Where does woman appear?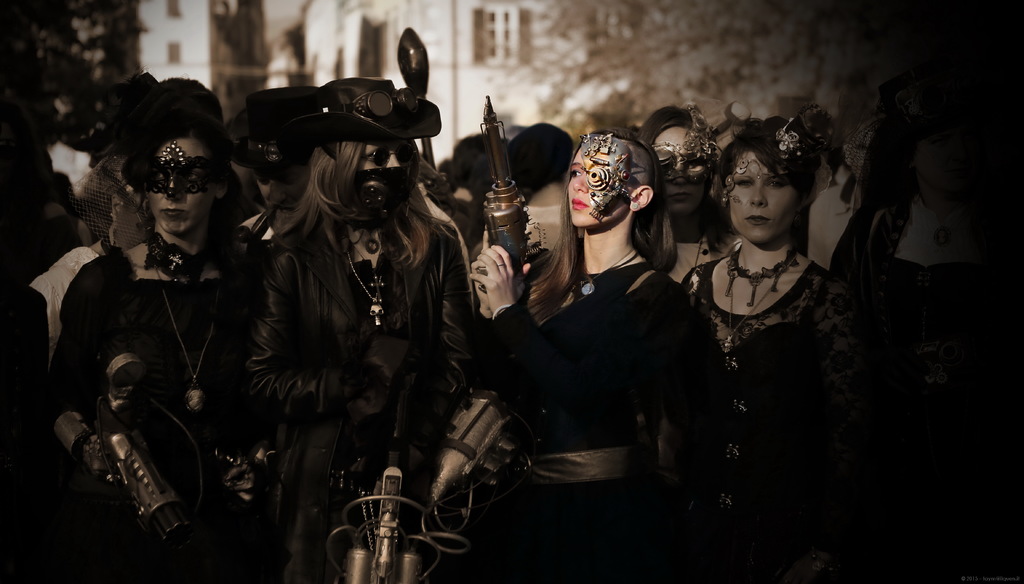
Appears at (x1=236, y1=71, x2=477, y2=583).
